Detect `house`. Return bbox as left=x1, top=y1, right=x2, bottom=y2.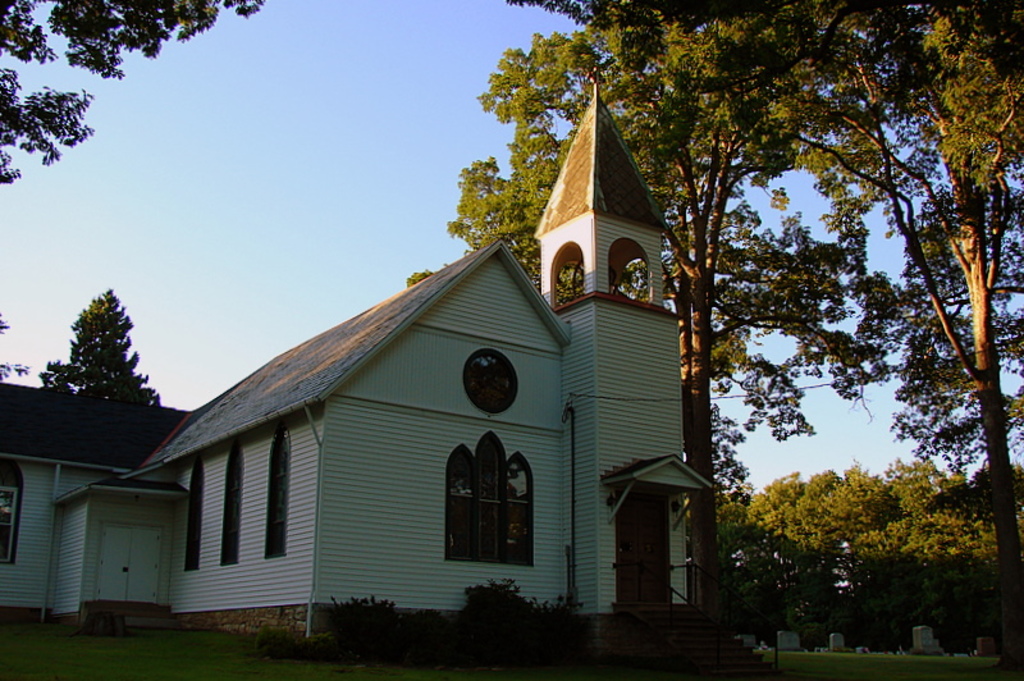
left=5, top=378, right=200, bottom=625.
